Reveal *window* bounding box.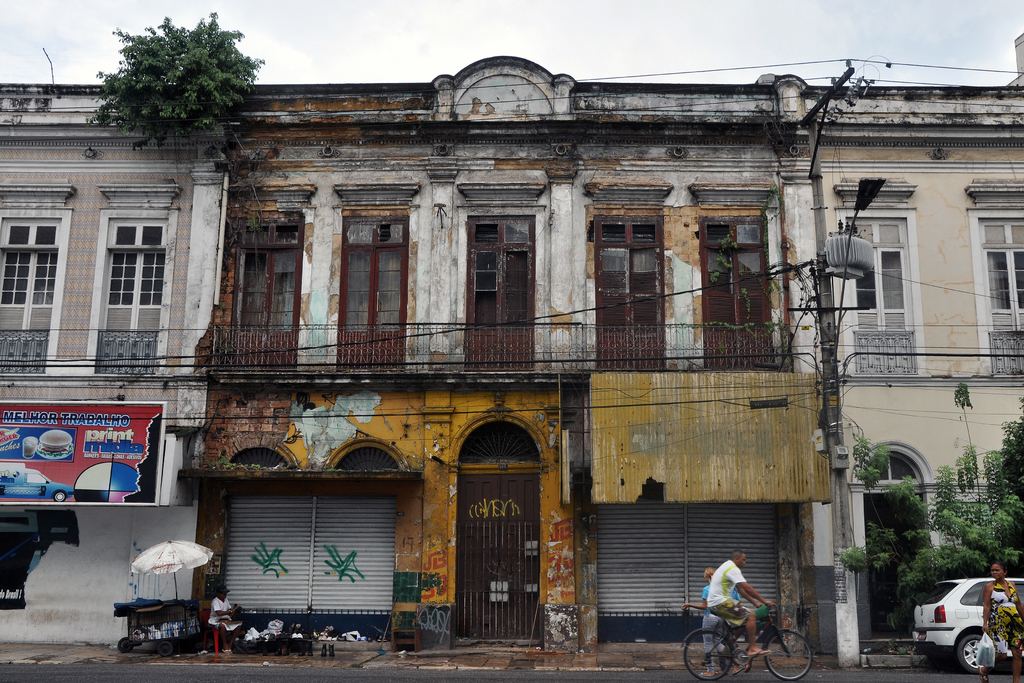
Revealed: 589, 218, 665, 360.
